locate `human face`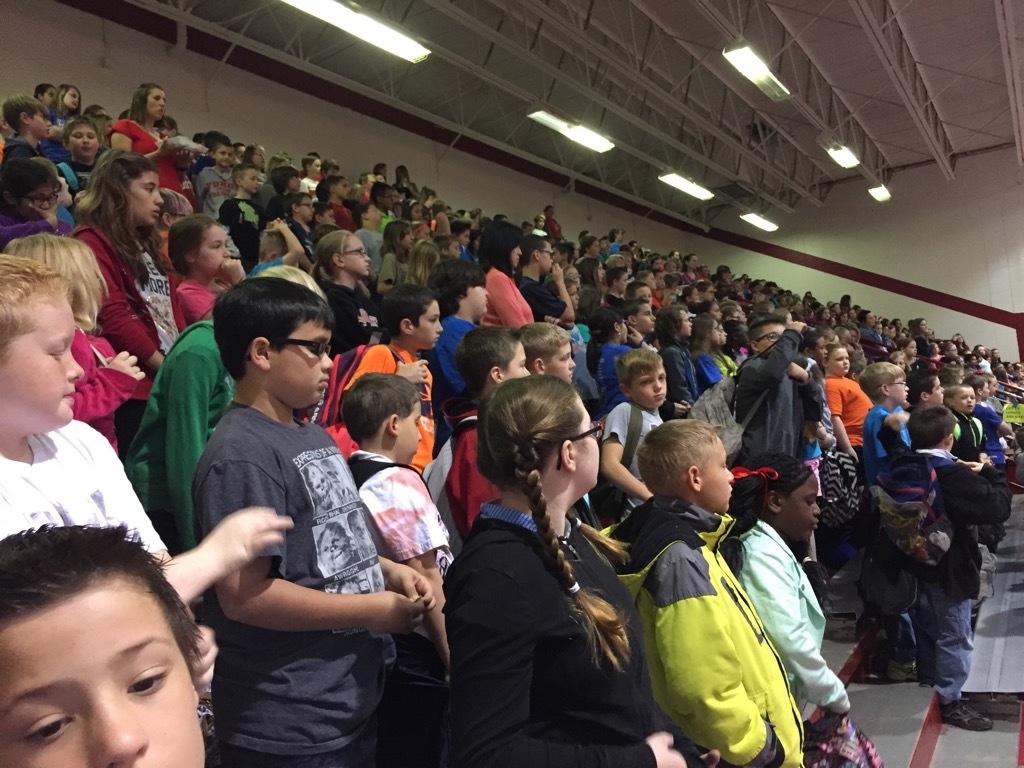
[x1=576, y1=396, x2=600, y2=483]
